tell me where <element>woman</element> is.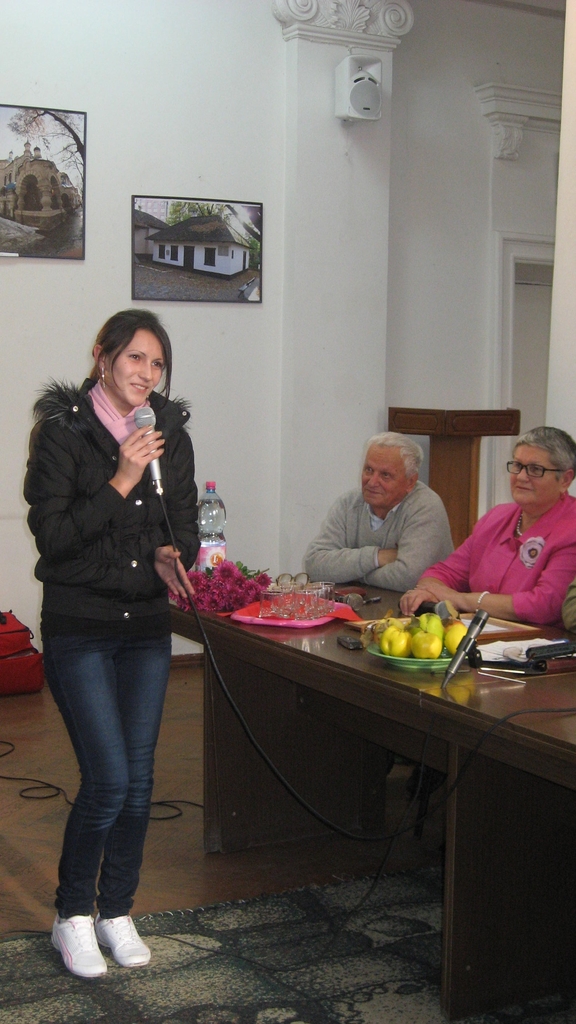
<element>woman</element> is at <bbox>397, 426, 575, 628</bbox>.
